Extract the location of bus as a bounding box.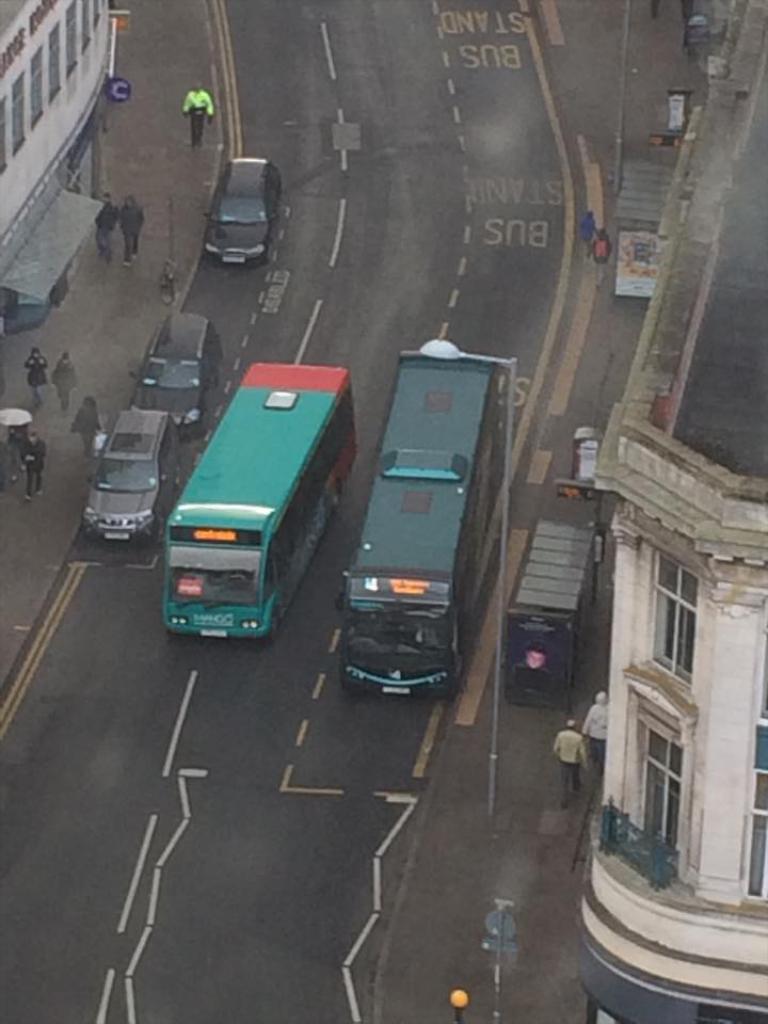
<box>343,354,506,704</box>.
